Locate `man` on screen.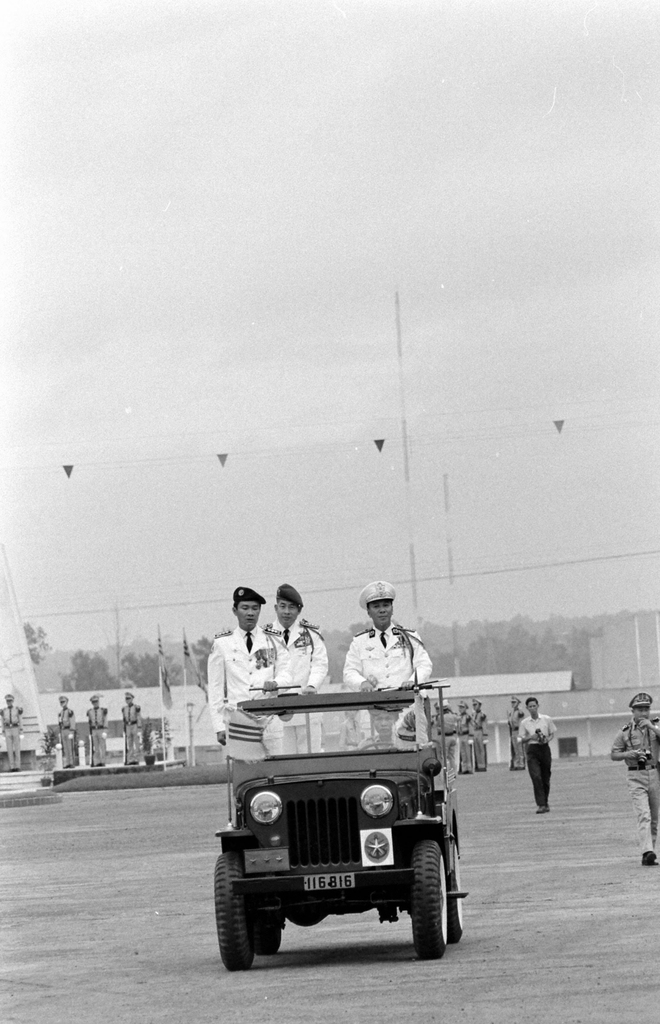
On screen at bbox(506, 694, 527, 774).
